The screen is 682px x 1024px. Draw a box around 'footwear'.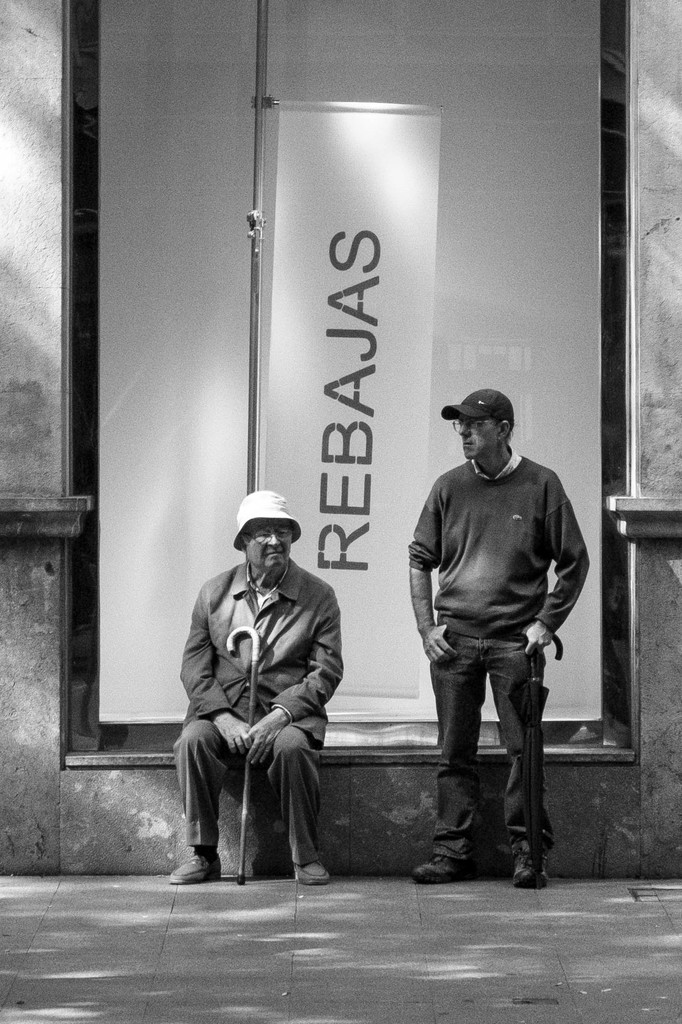
left=170, top=858, right=222, bottom=889.
